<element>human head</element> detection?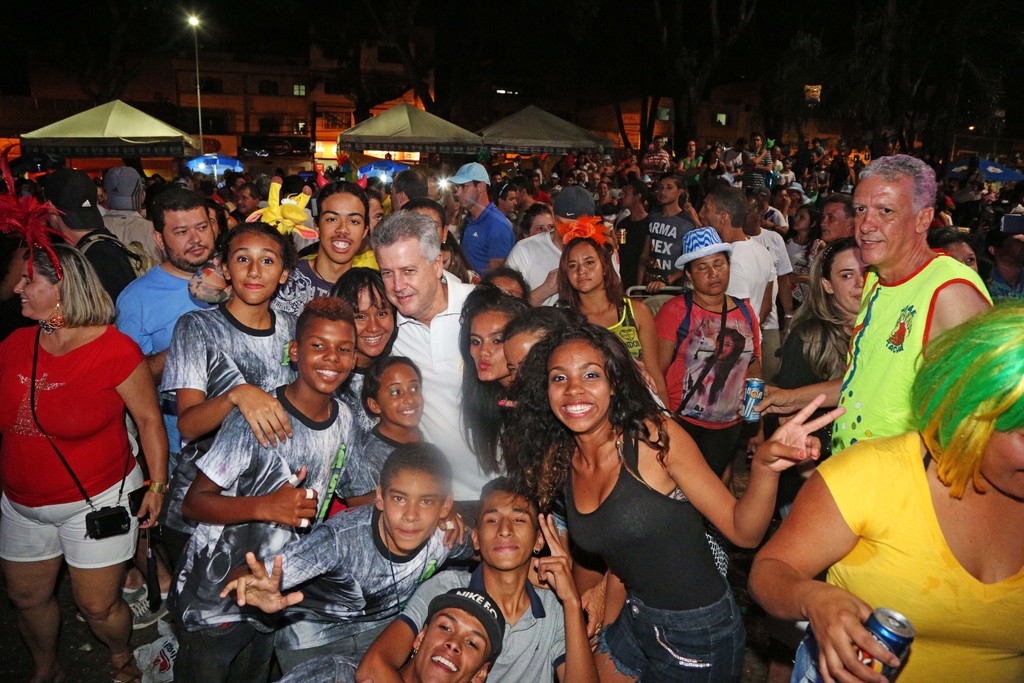
bbox=(521, 202, 556, 236)
